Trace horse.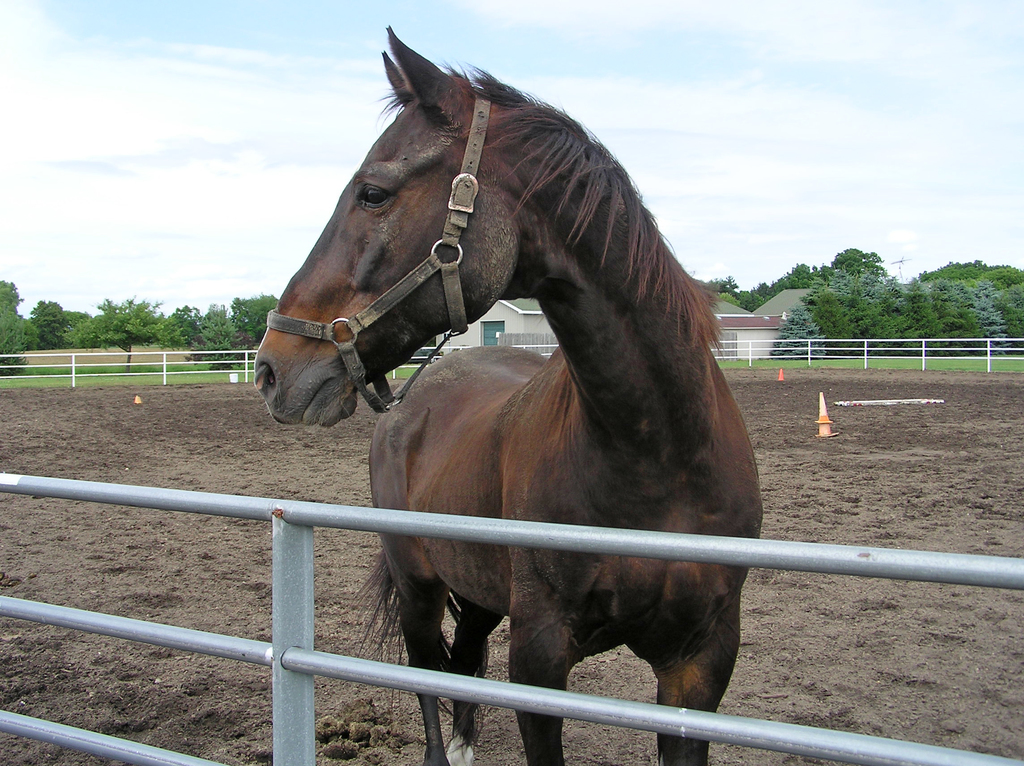
Traced to 248:23:759:765.
